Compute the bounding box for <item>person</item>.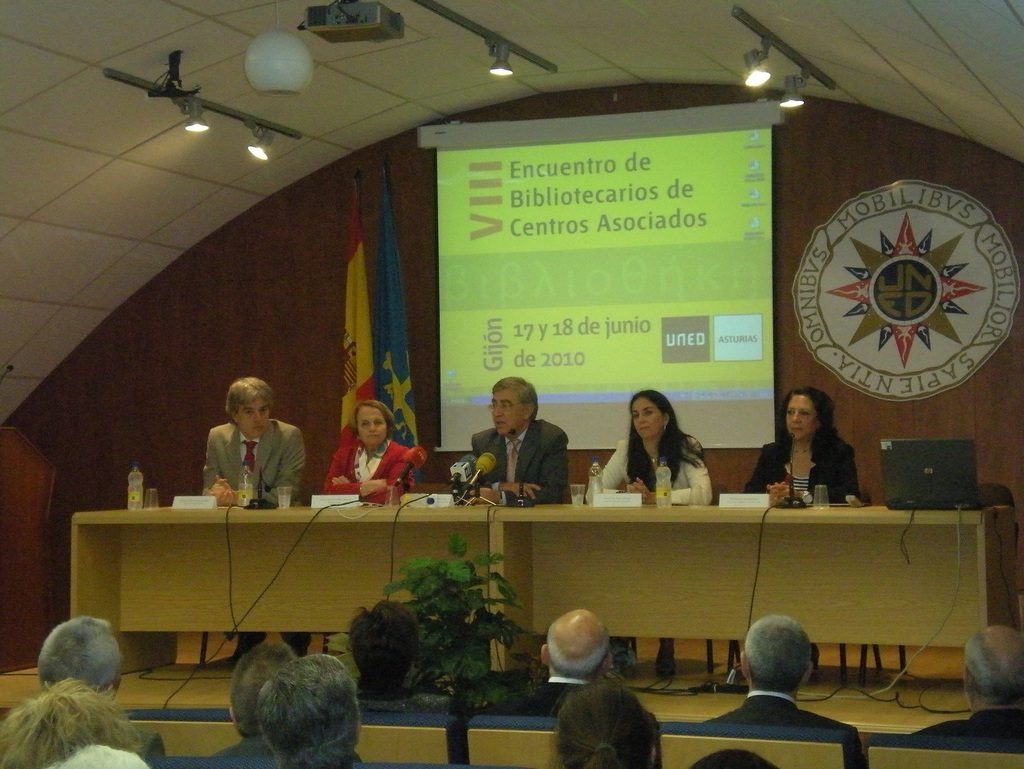
[x1=744, y1=383, x2=866, y2=501].
